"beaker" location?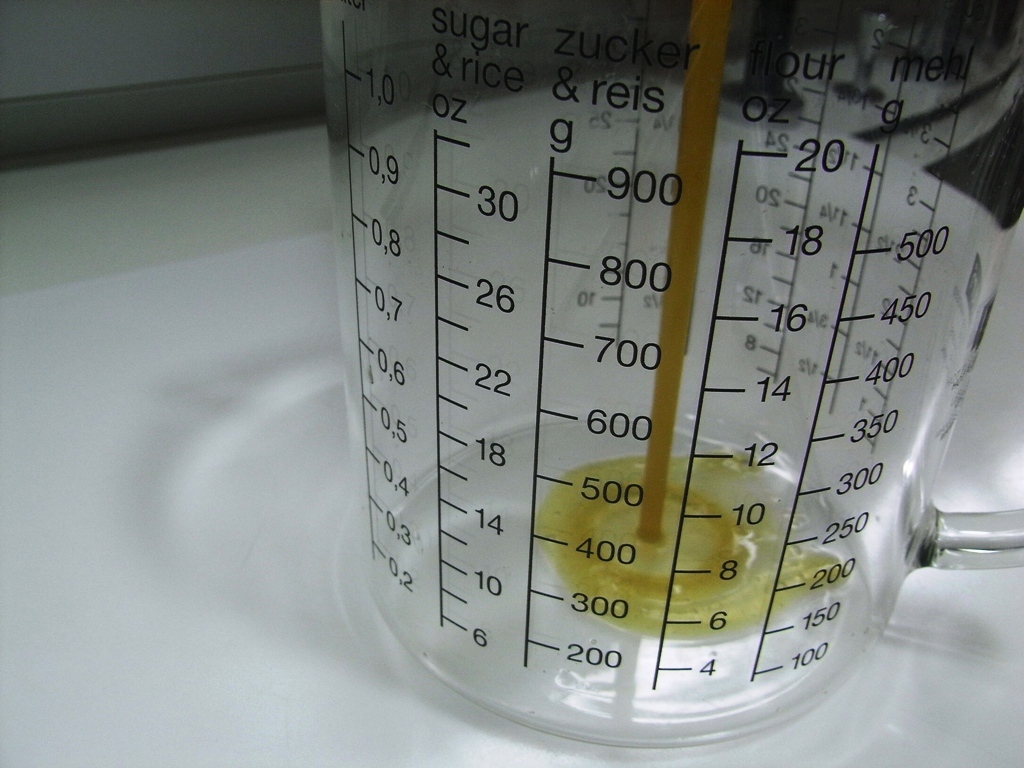
(x1=320, y1=0, x2=1023, y2=746)
